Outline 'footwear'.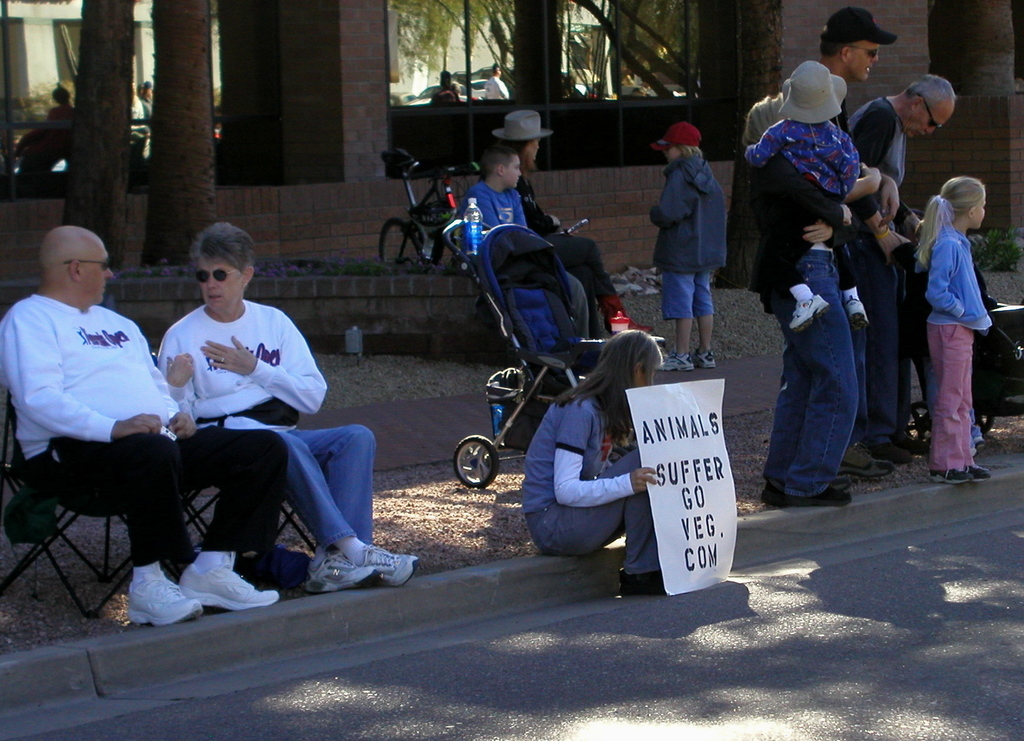
Outline: BBox(968, 469, 988, 481).
